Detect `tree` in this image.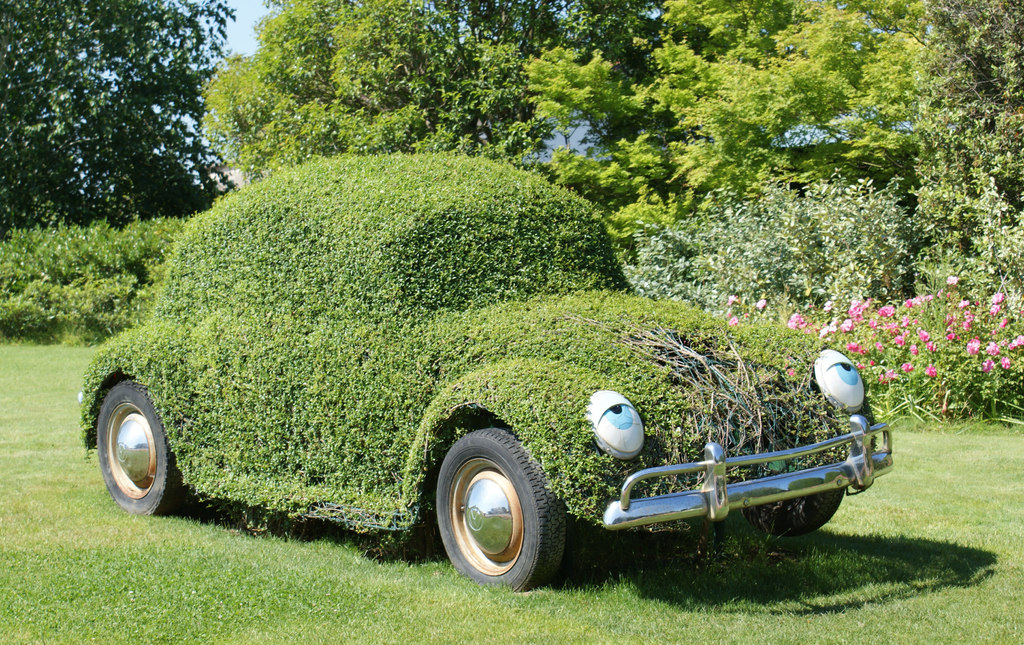
Detection: (left=0, top=0, right=234, bottom=233).
